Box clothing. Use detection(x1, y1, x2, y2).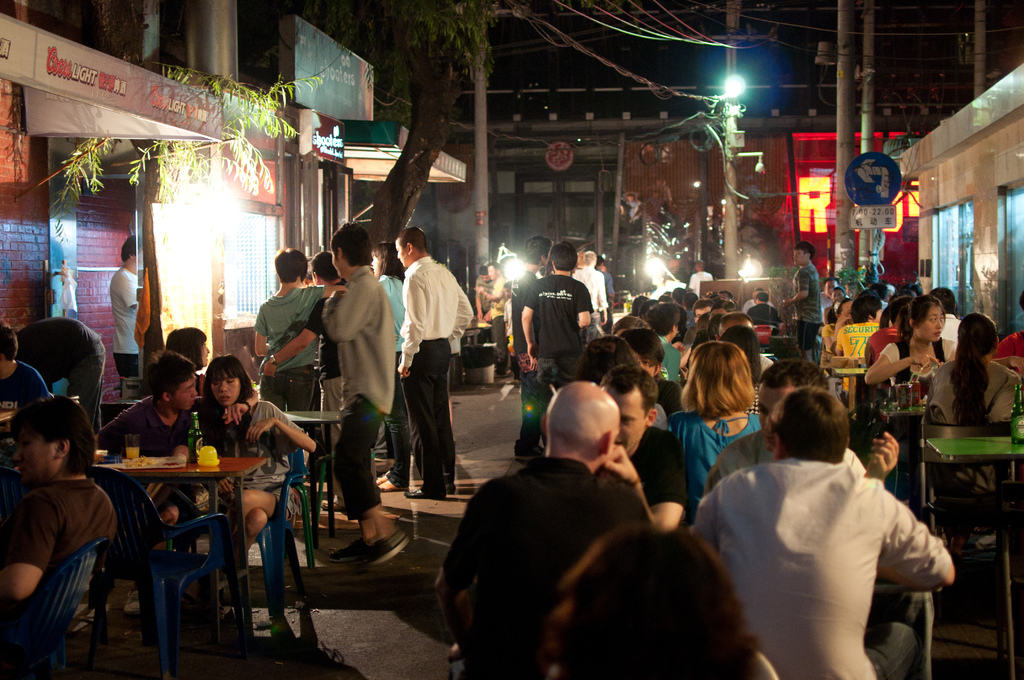
detection(399, 248, 474, 478).
